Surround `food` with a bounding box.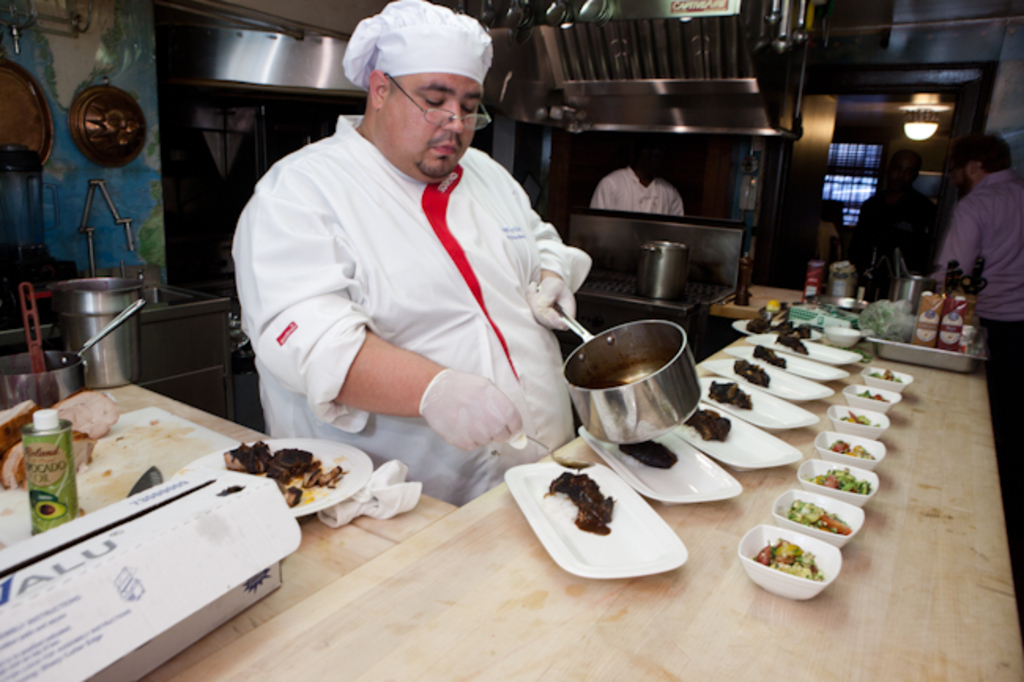
[851, 386, 893, 405].
